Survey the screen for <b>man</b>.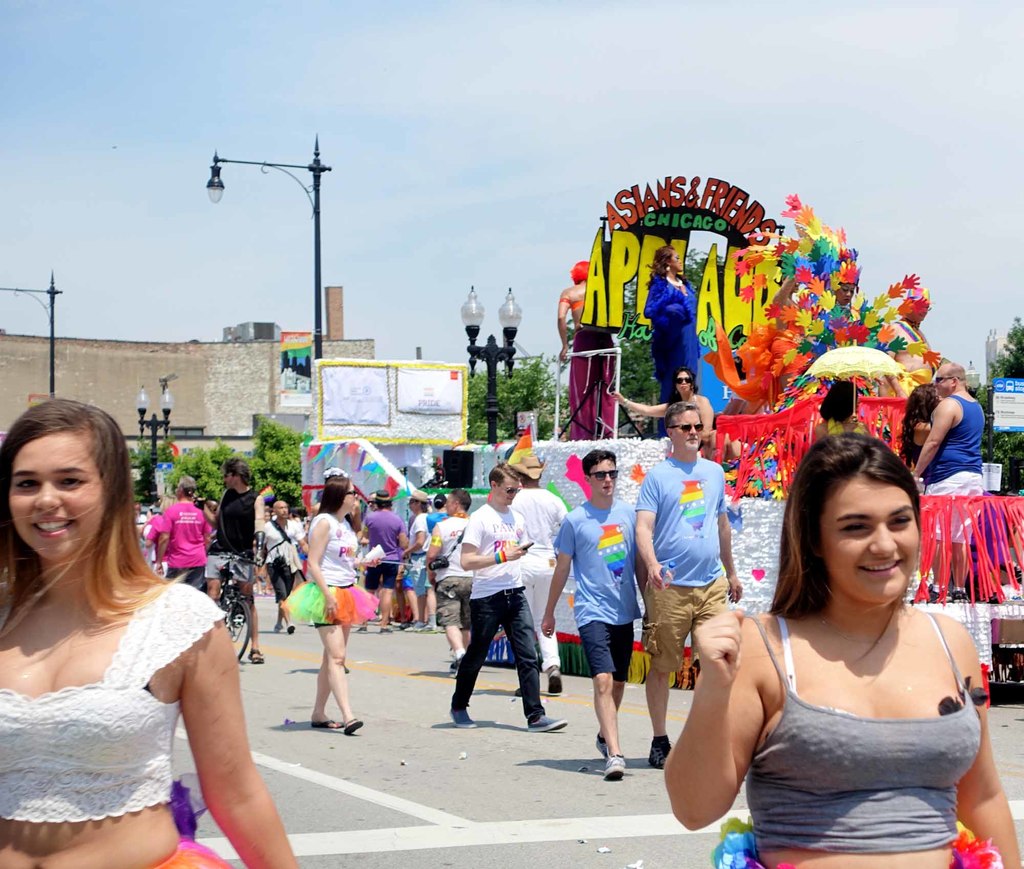
Survey found: (left=909, top=362, right=986, bottom=601).
